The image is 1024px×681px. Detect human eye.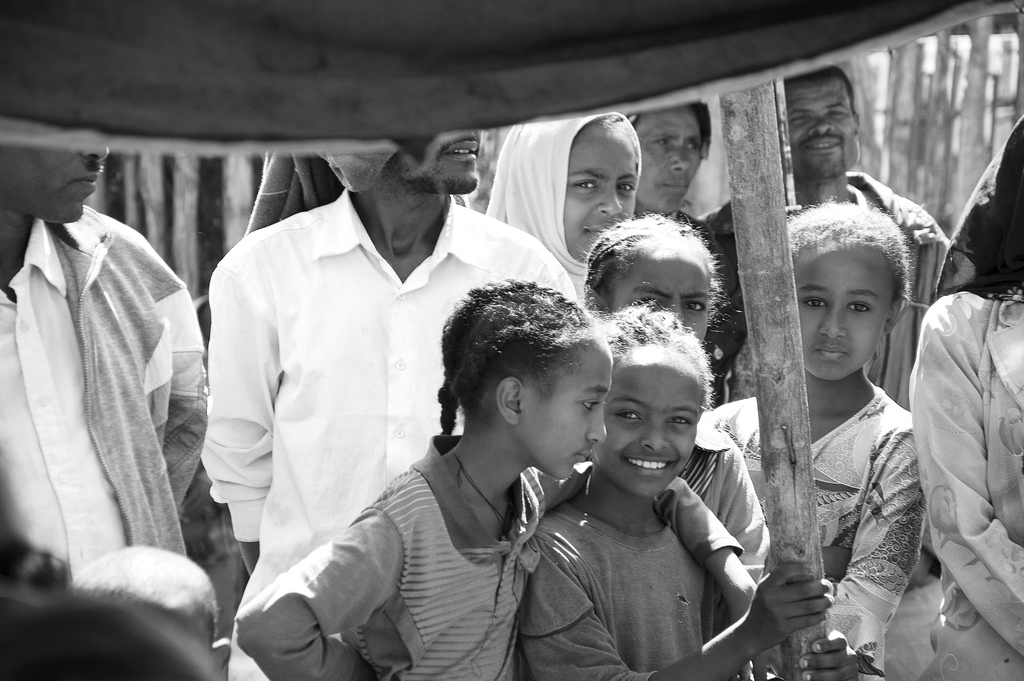
Detection: rect(569, 177, 601, 194).
